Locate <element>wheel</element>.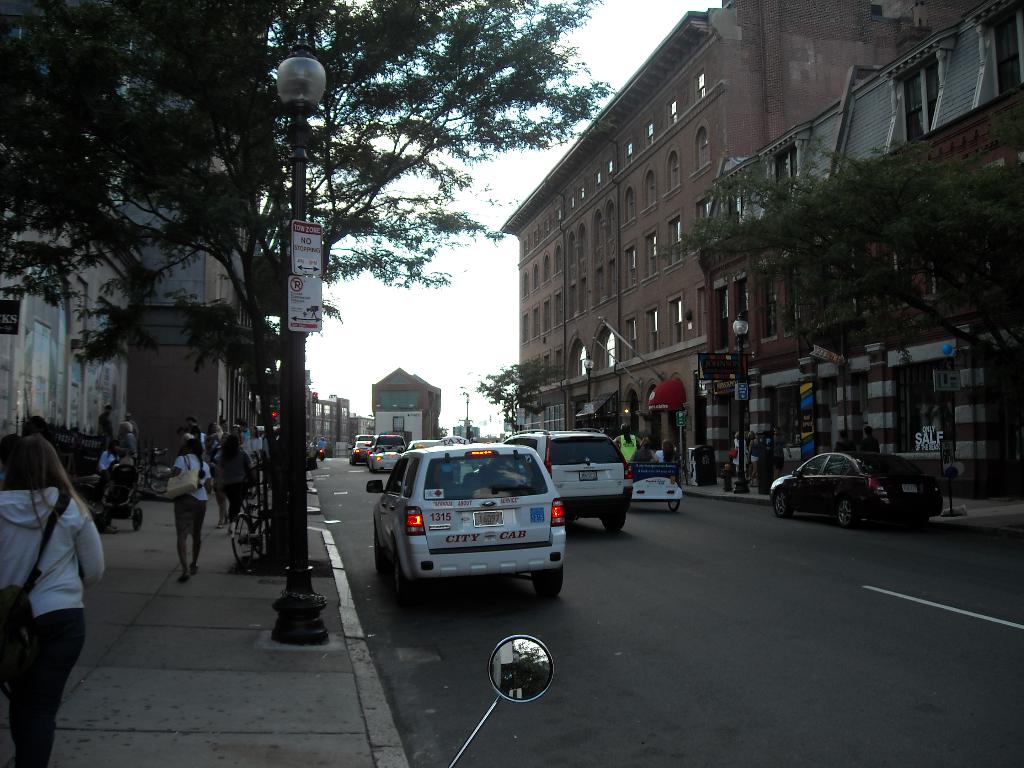
Bounding box: rect(391, 553, 420, 614).
